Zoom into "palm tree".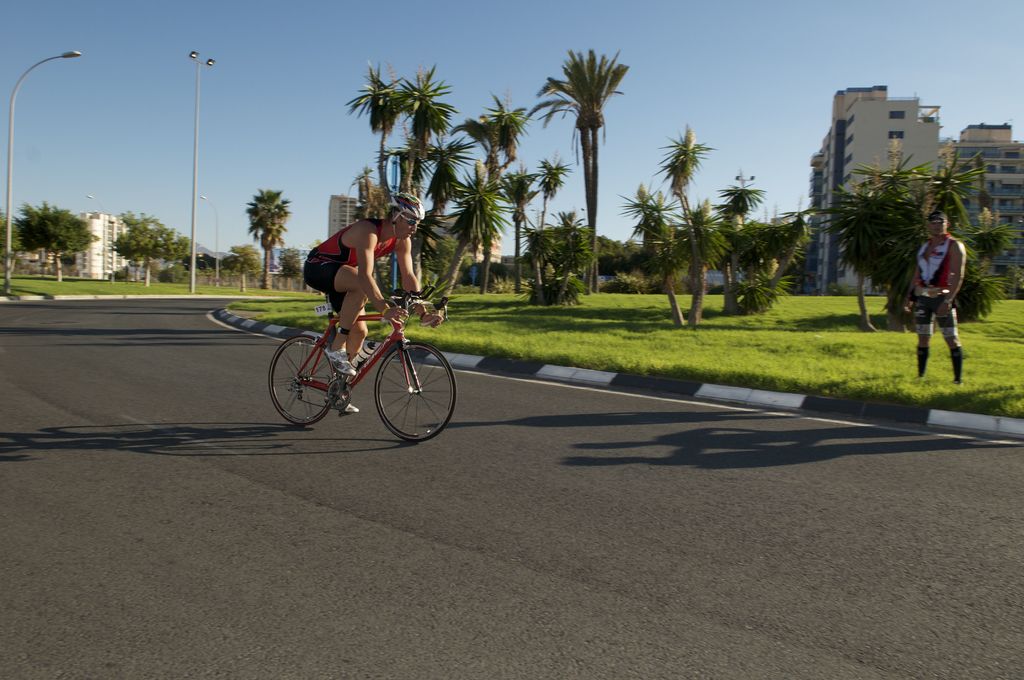
Zoom target: l=851, t=181, r=922, b=344.
